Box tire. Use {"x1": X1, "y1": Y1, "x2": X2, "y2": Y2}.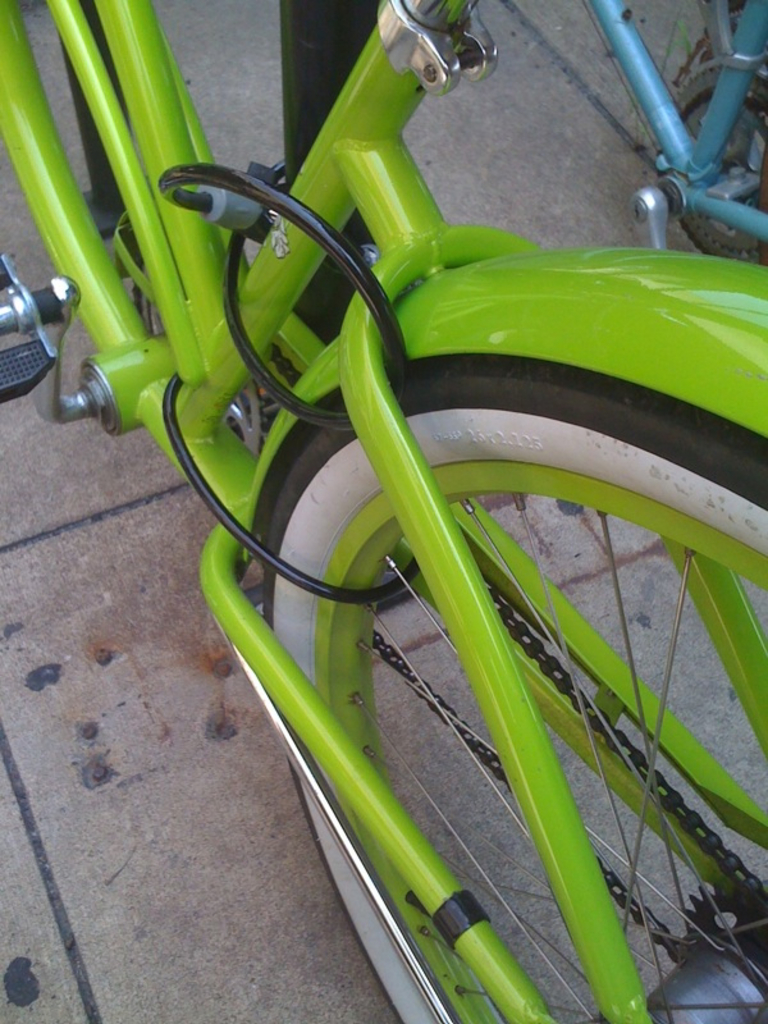
{"x1": 246, "y1": 348, "x2": 728, "y2": 997}.
